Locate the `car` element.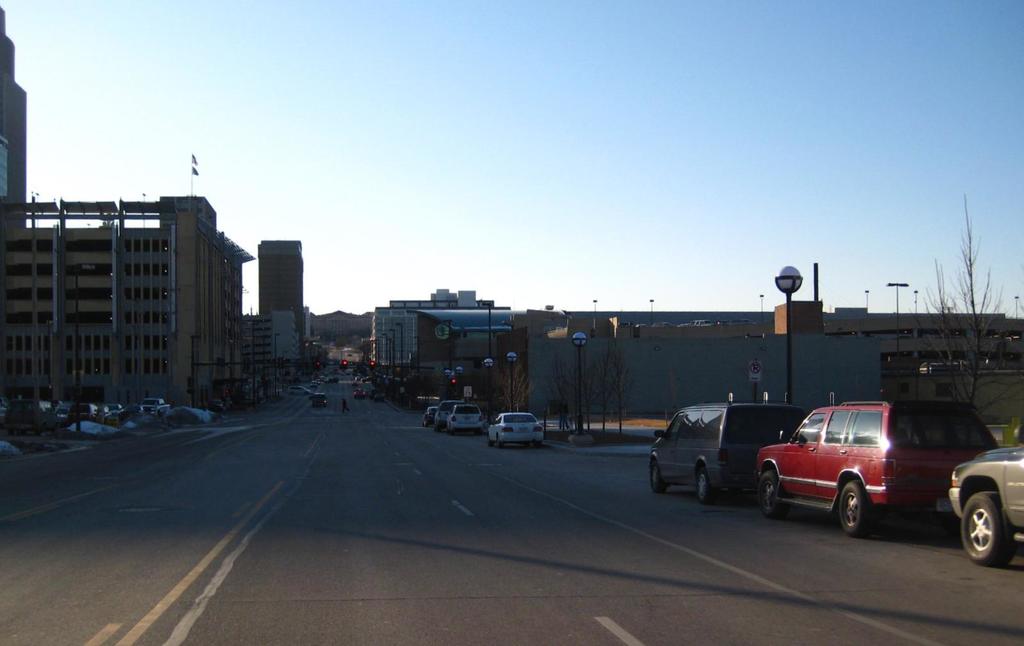
Element bbox: 419:406:432:426.
